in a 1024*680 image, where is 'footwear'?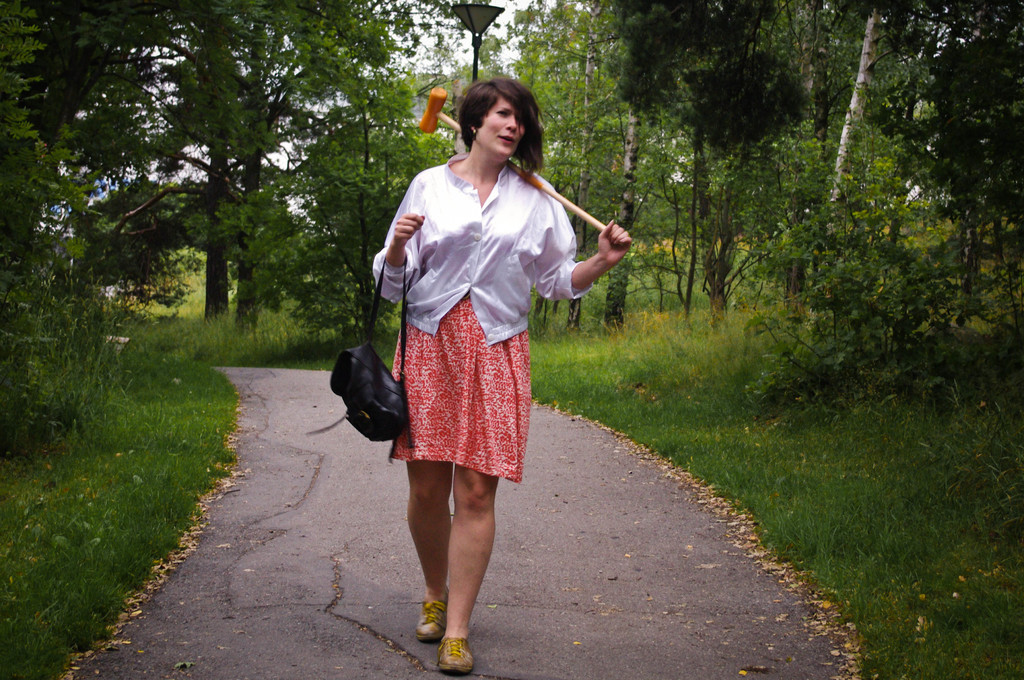
l=436, t=637, r=488, b=670.
